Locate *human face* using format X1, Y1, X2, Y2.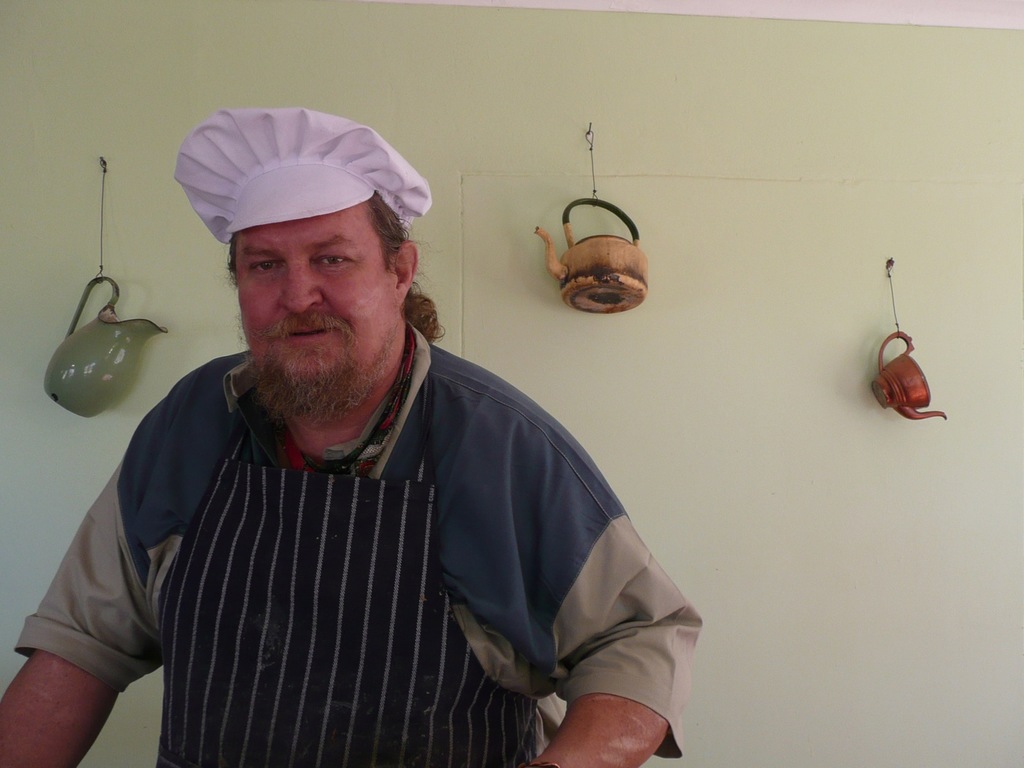
234, 206, 392, 409.
